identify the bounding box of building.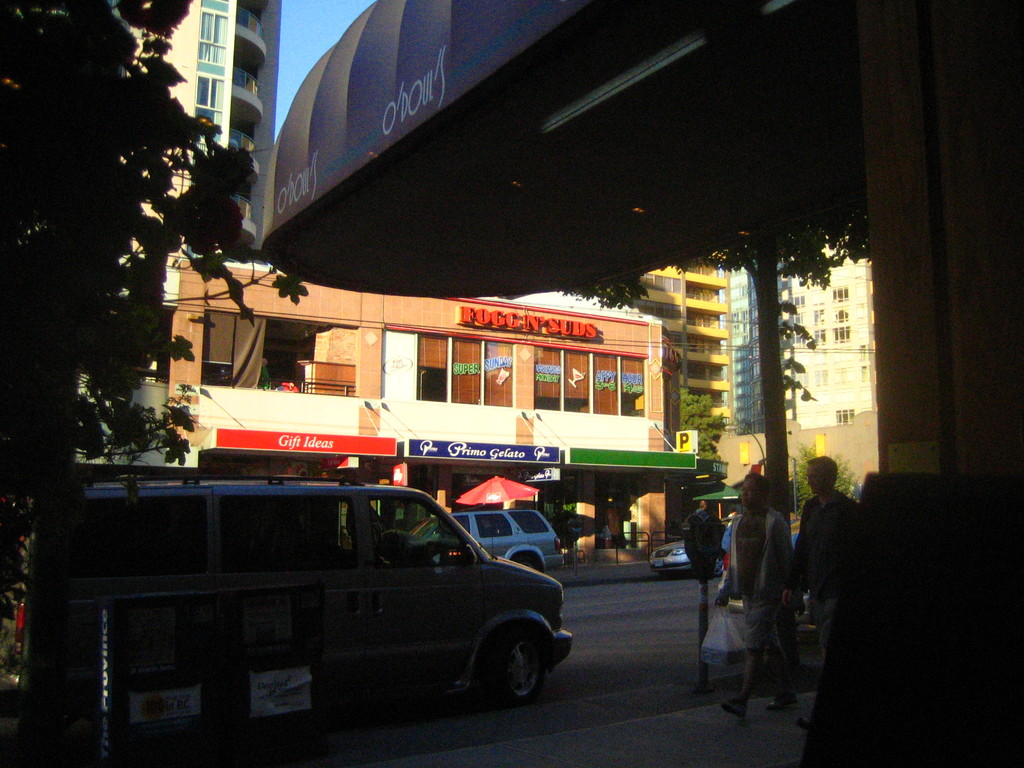
left=784, top=233, right=877, bottom=431.
